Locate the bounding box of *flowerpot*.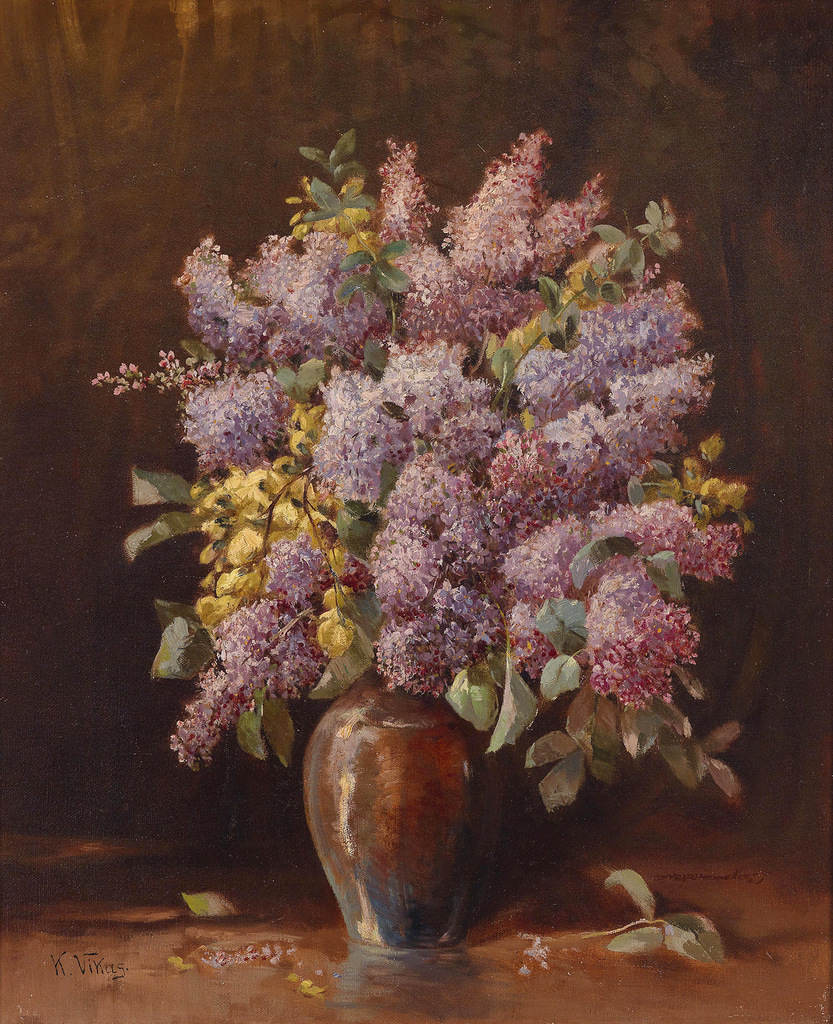
Bounding box: locate(316, 690, 499, 952).
